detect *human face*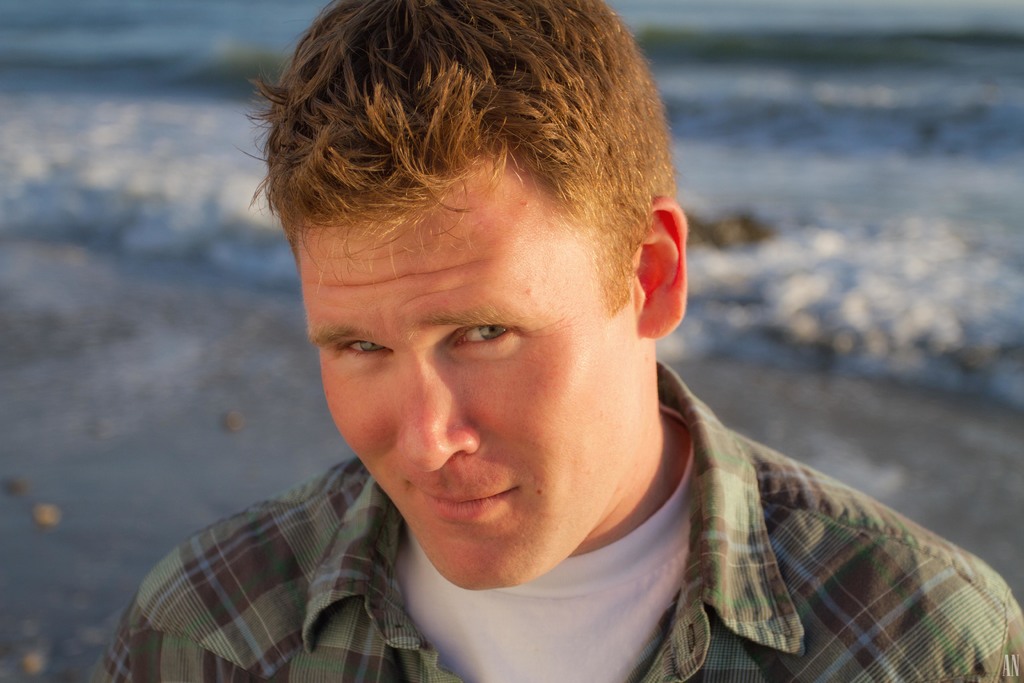
304, 165, 641, 588
